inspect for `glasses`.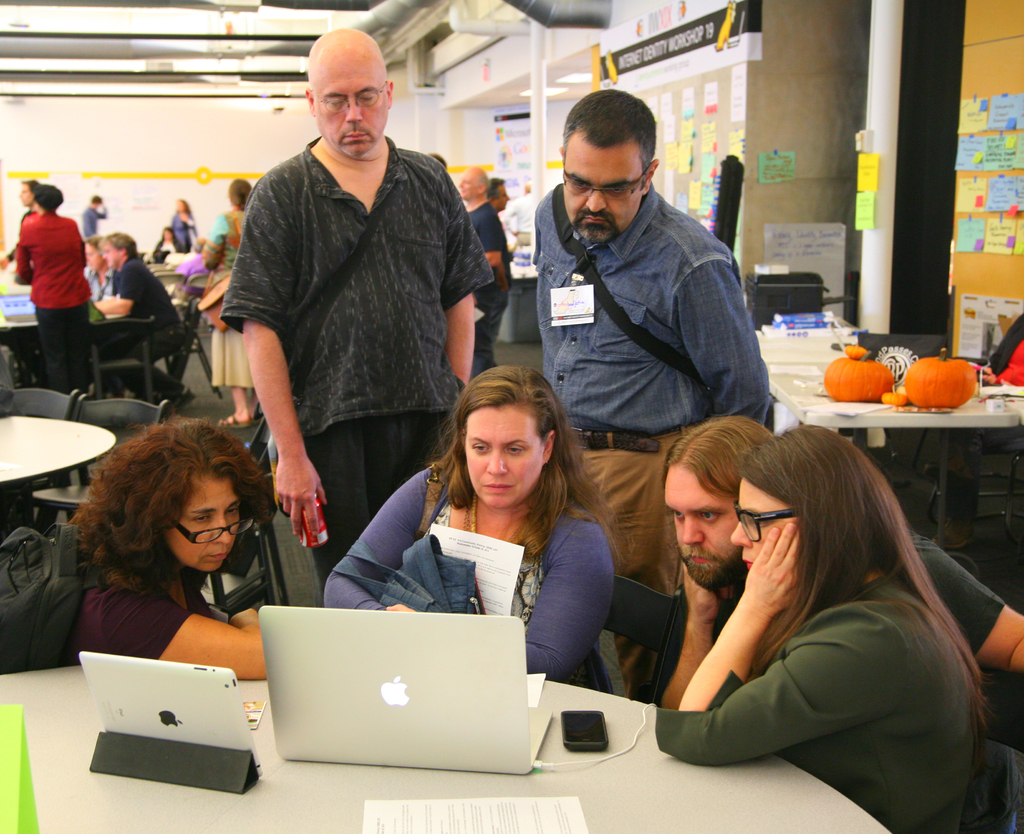
Inspection: (177,520,255,545).
